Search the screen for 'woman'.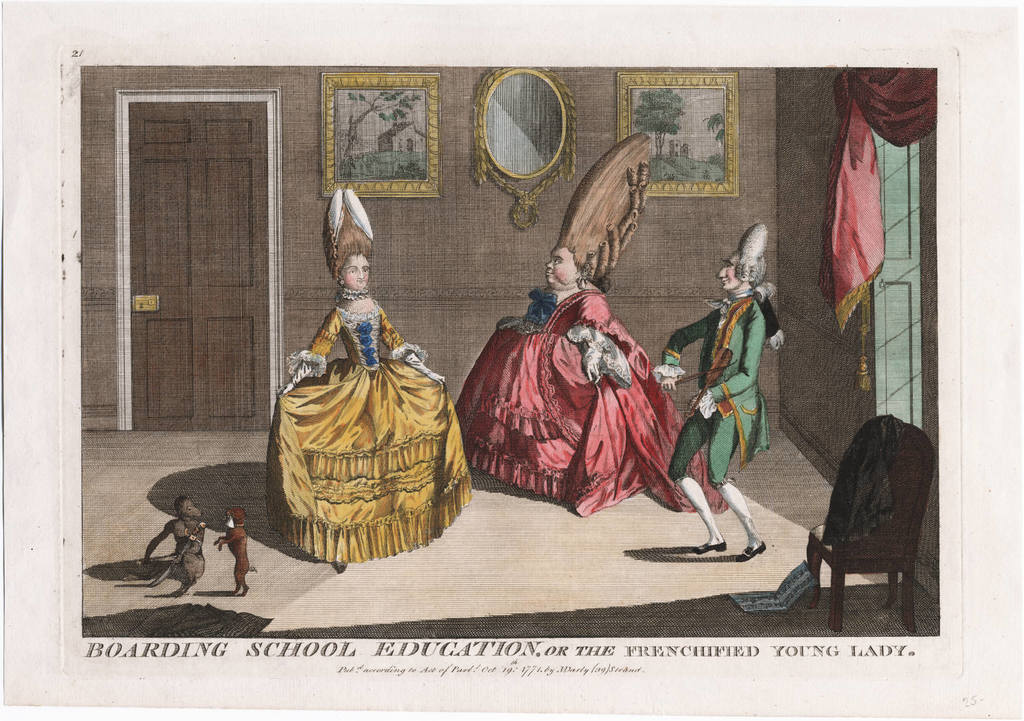
Found at [456, 123, 745, 514].
